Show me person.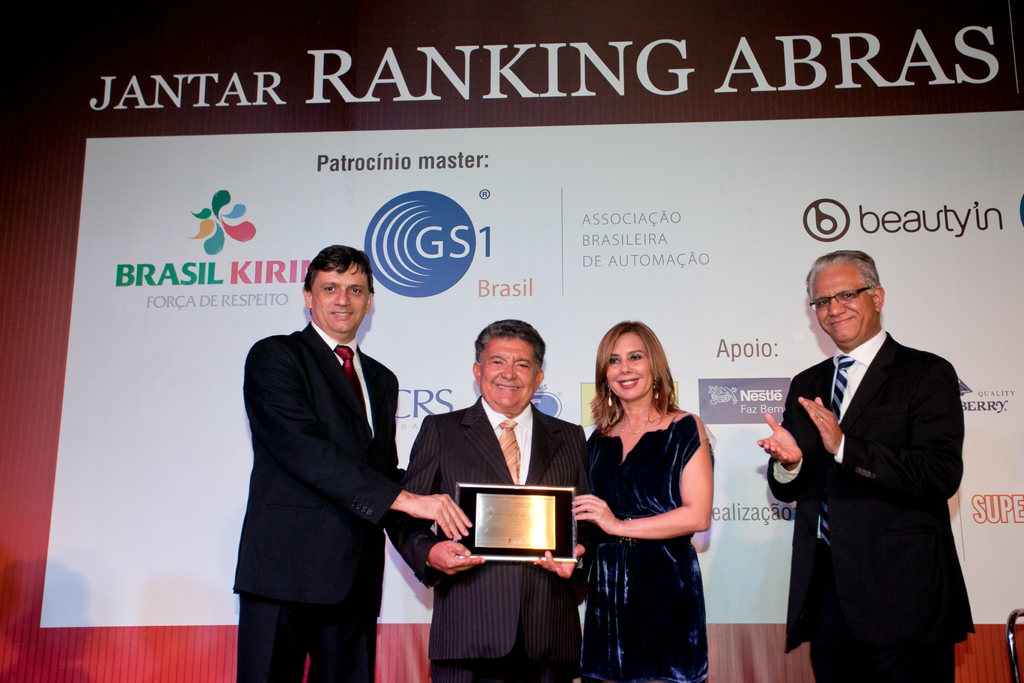
person is here: {"x1": 536, "y1": 318, "x2": 714, "y2": 682}.
